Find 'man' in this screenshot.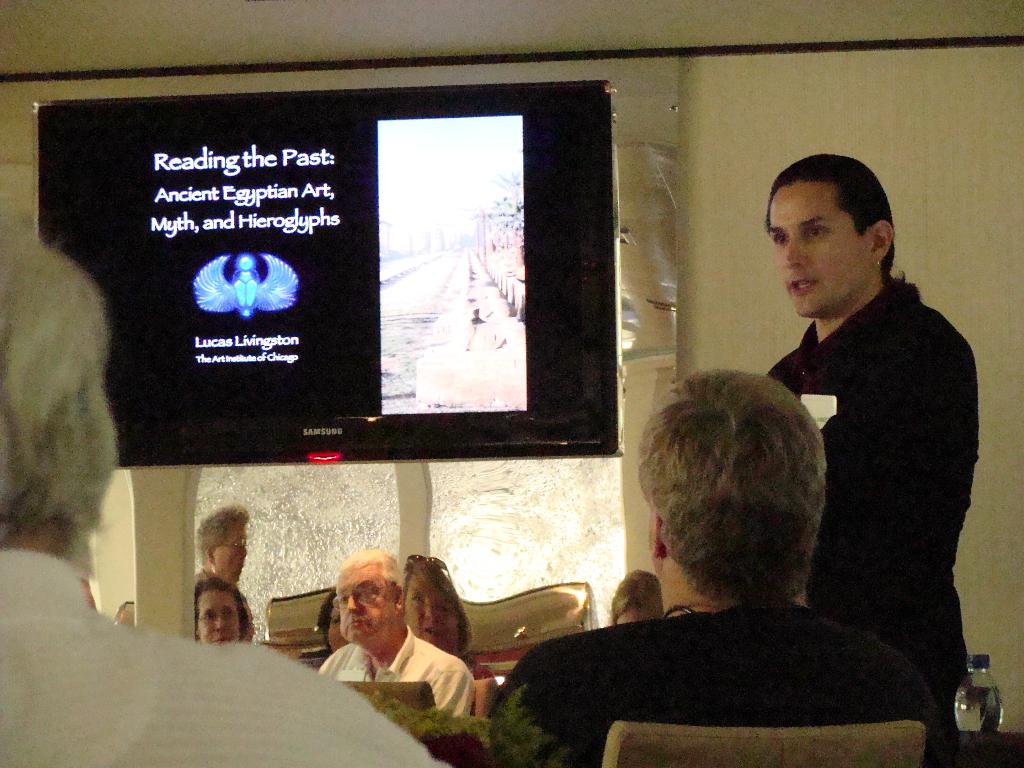
The bounding box for 'man' is [312, 545, 479, 721].
